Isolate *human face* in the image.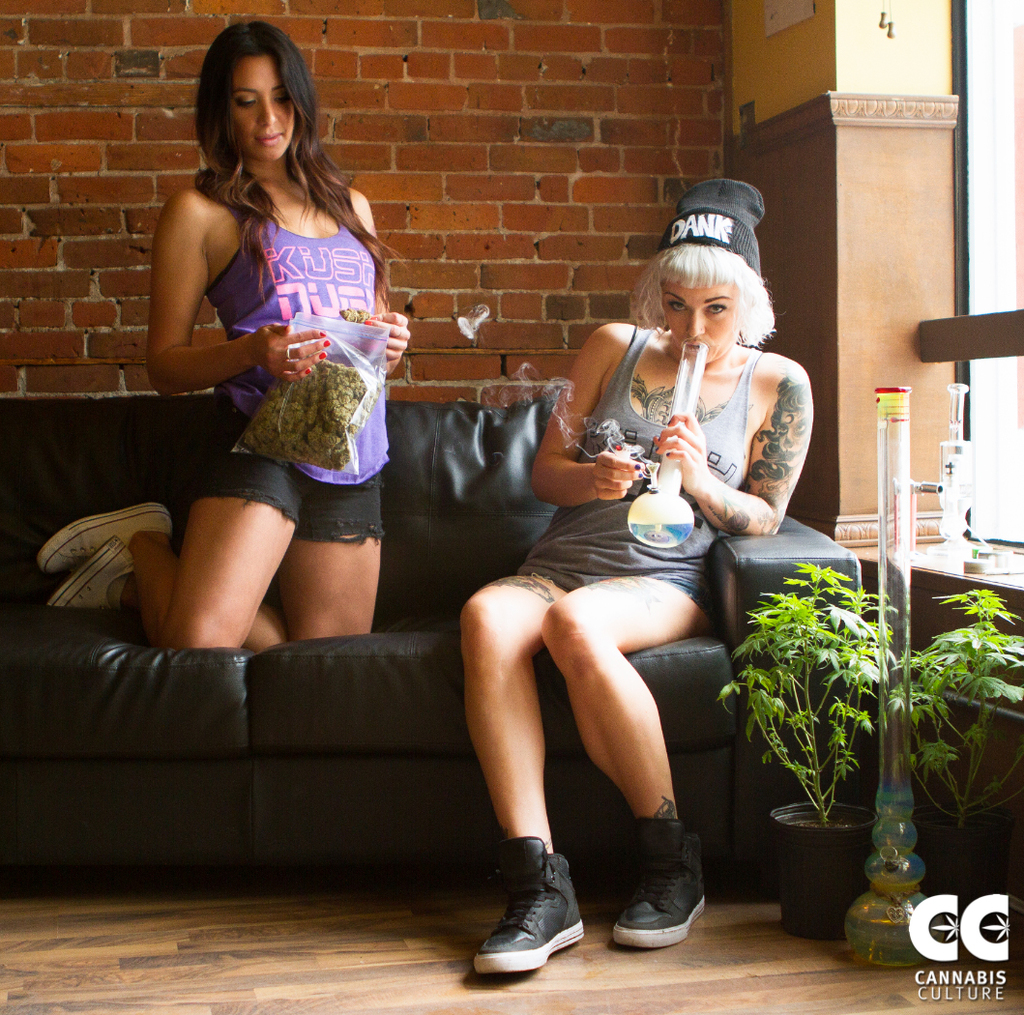
Isolated region: x1=227 y1=52 x2=298 y2=163.
